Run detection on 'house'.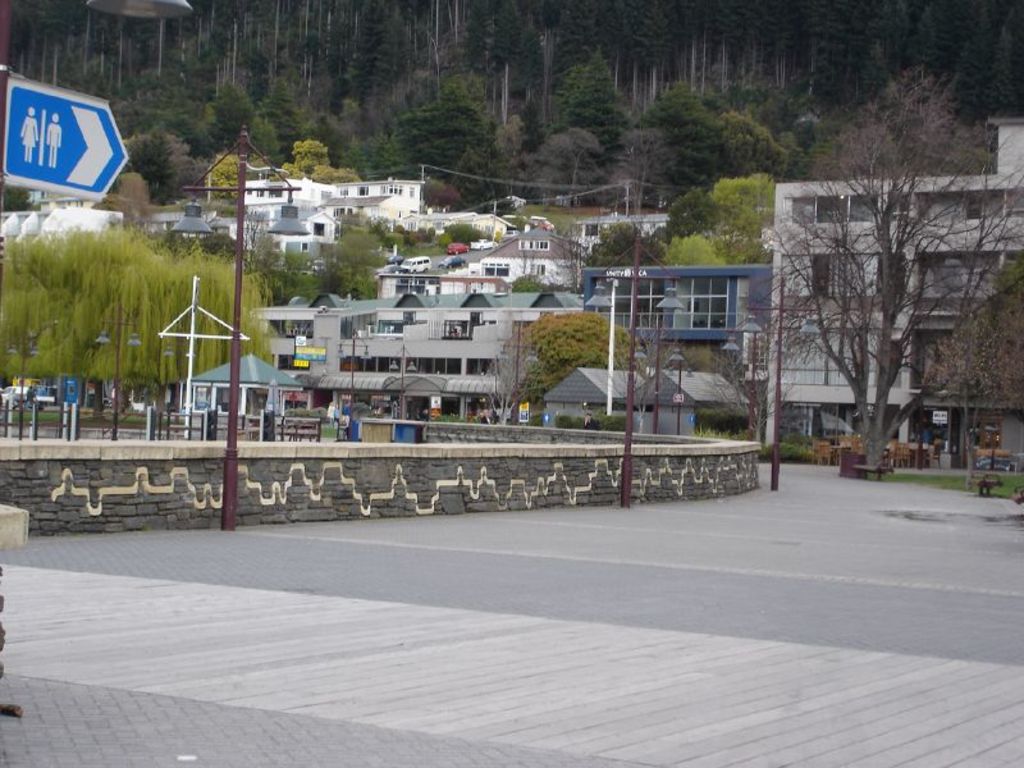
Result: (758,146,989,465).
